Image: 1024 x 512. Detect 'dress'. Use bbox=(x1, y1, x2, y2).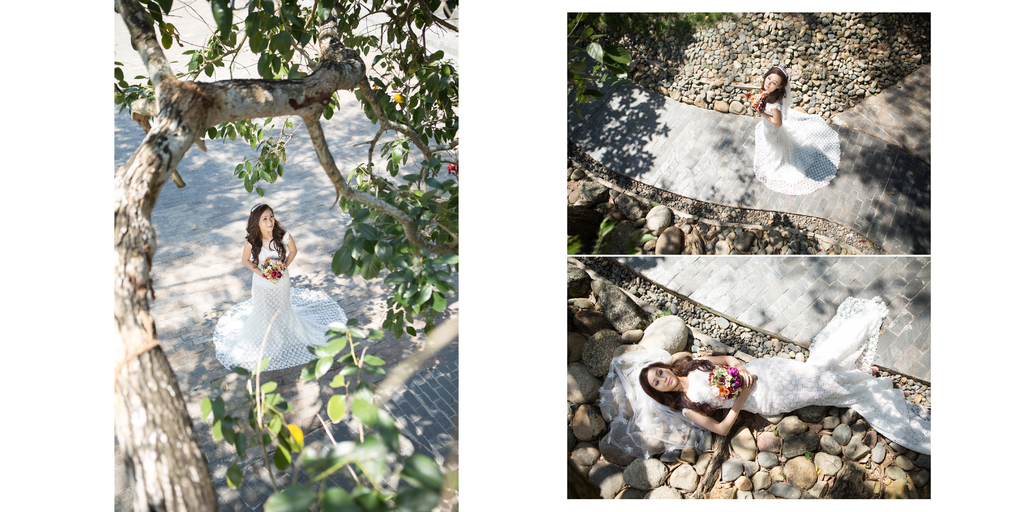
bbox=(750, 98, 840, 193).
